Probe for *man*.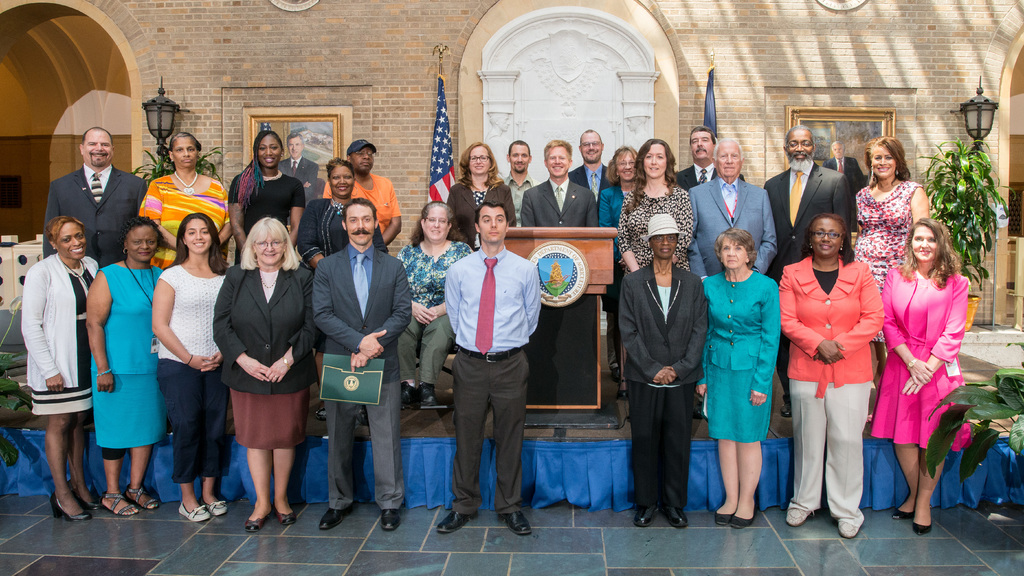
Probe result: l=278, t=133, r=316, b=207.
